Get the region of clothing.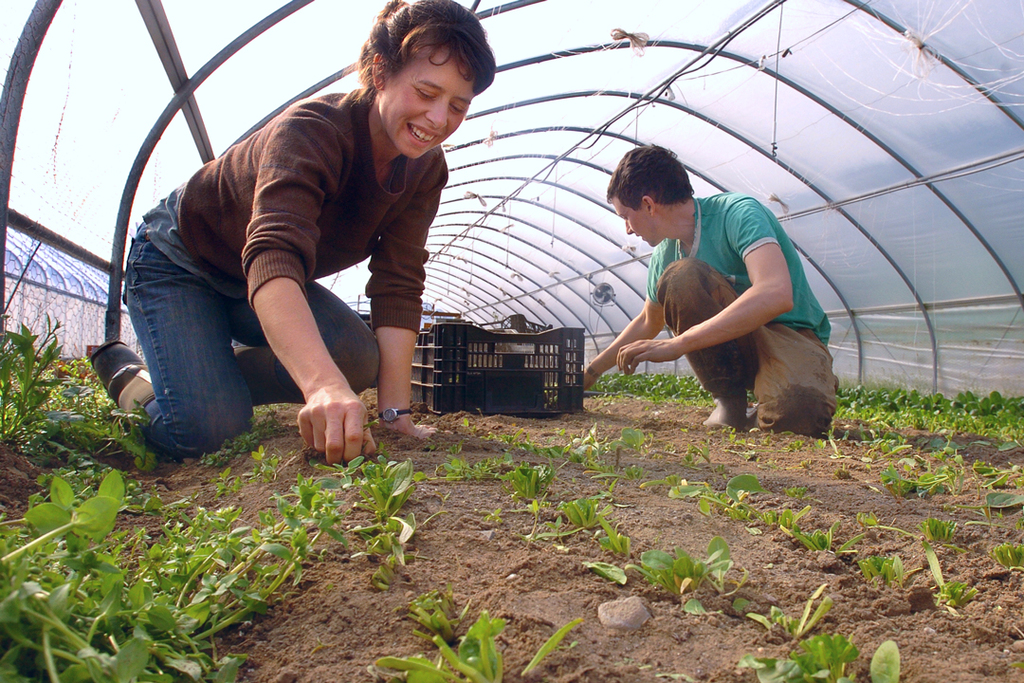
x1=632, y1=193, x2=856, y2=435.
